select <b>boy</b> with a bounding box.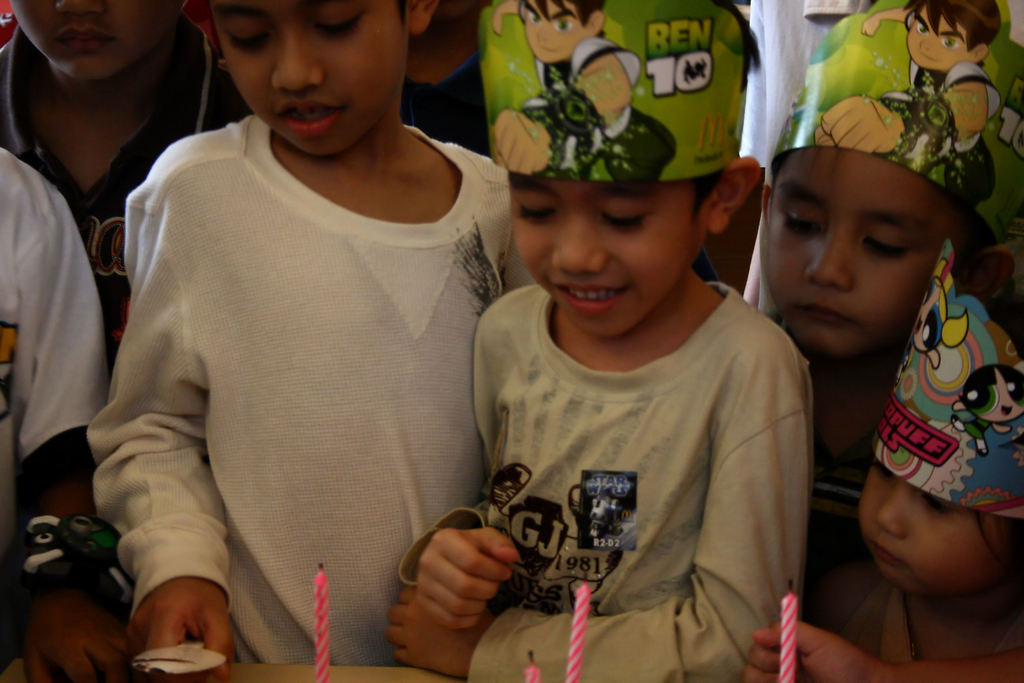
(left=0, top=0, right=246, bottom=377).
